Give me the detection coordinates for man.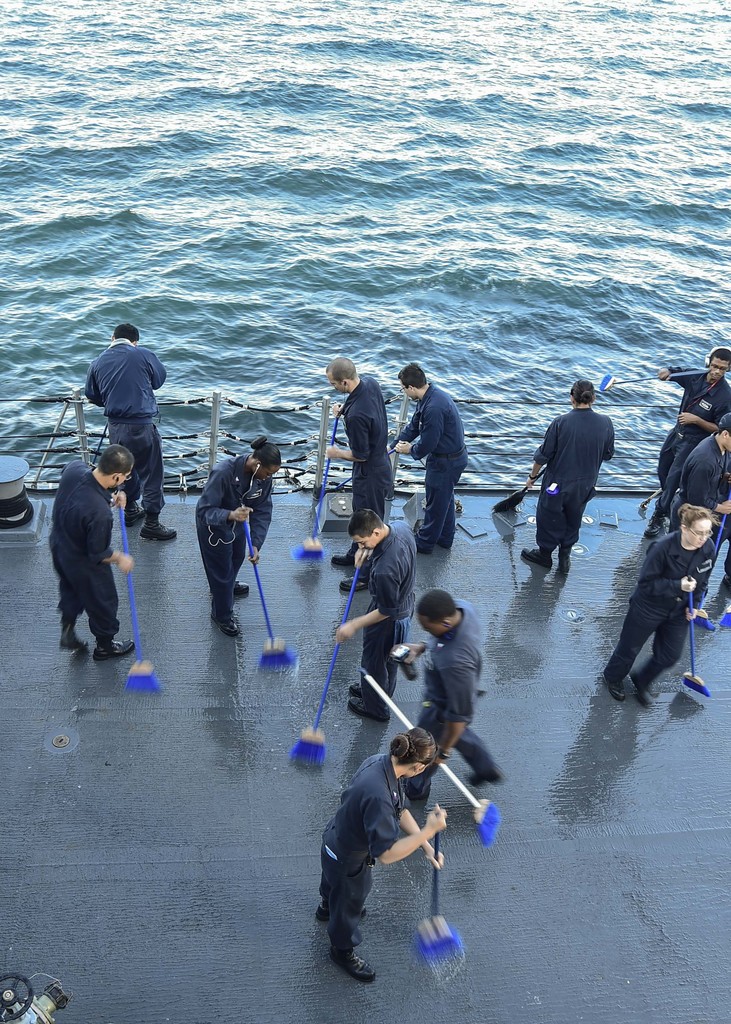
bbox(40, 435, 140, 678).
